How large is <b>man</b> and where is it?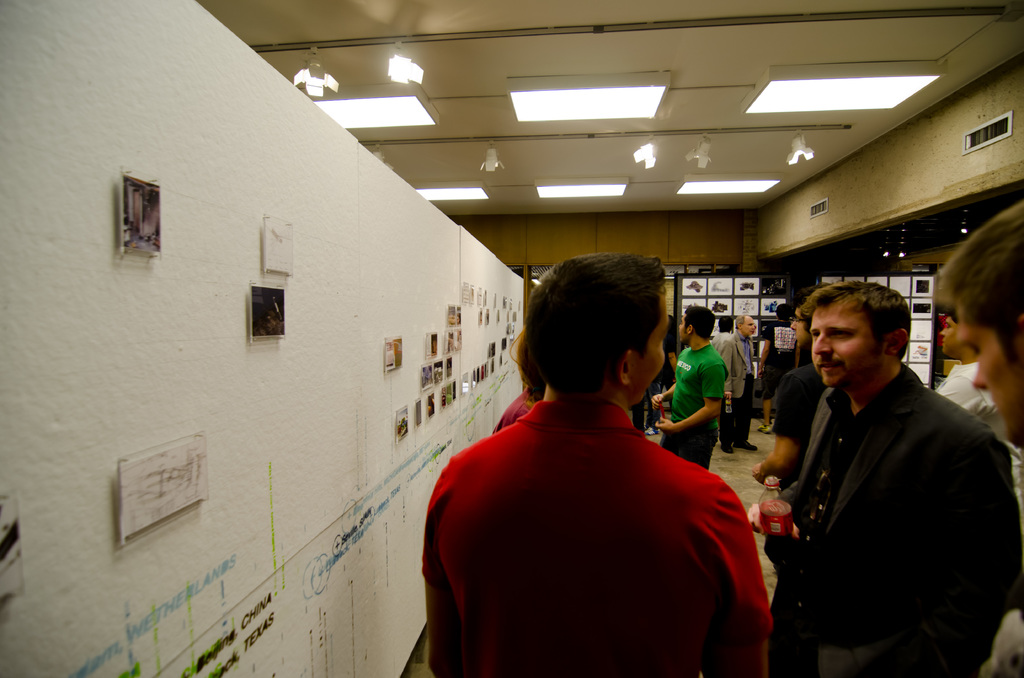
Bounding box: detection(492, 331, 546, 433).
